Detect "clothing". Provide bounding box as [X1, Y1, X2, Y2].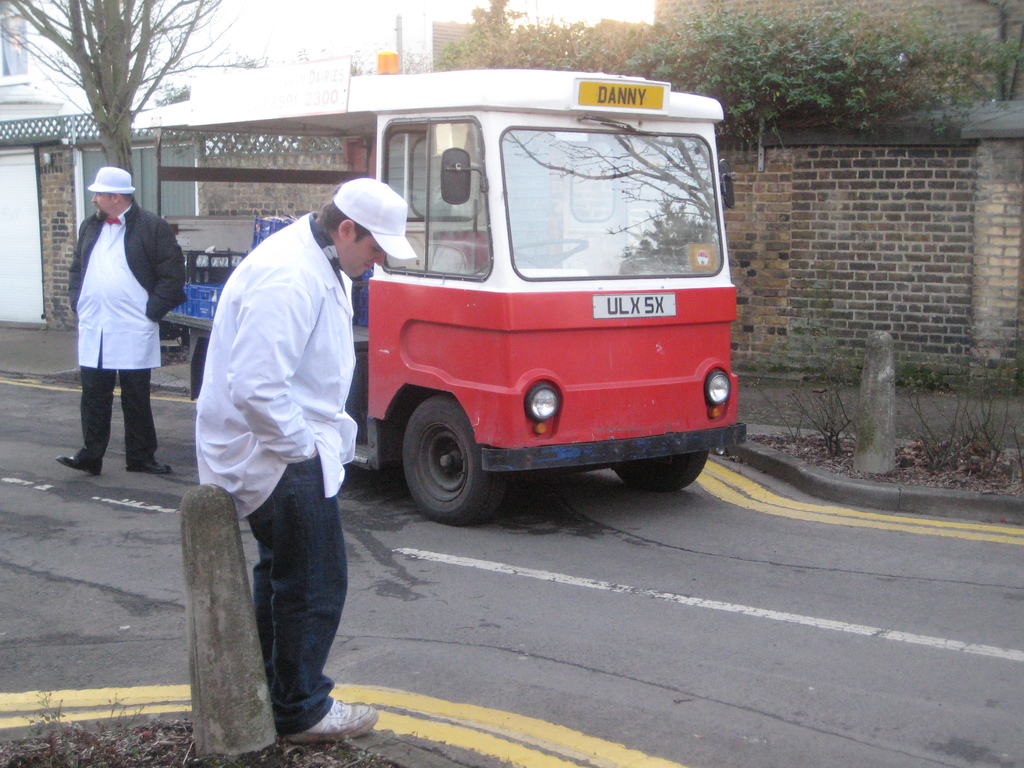
[194, 208, 357, 735].
